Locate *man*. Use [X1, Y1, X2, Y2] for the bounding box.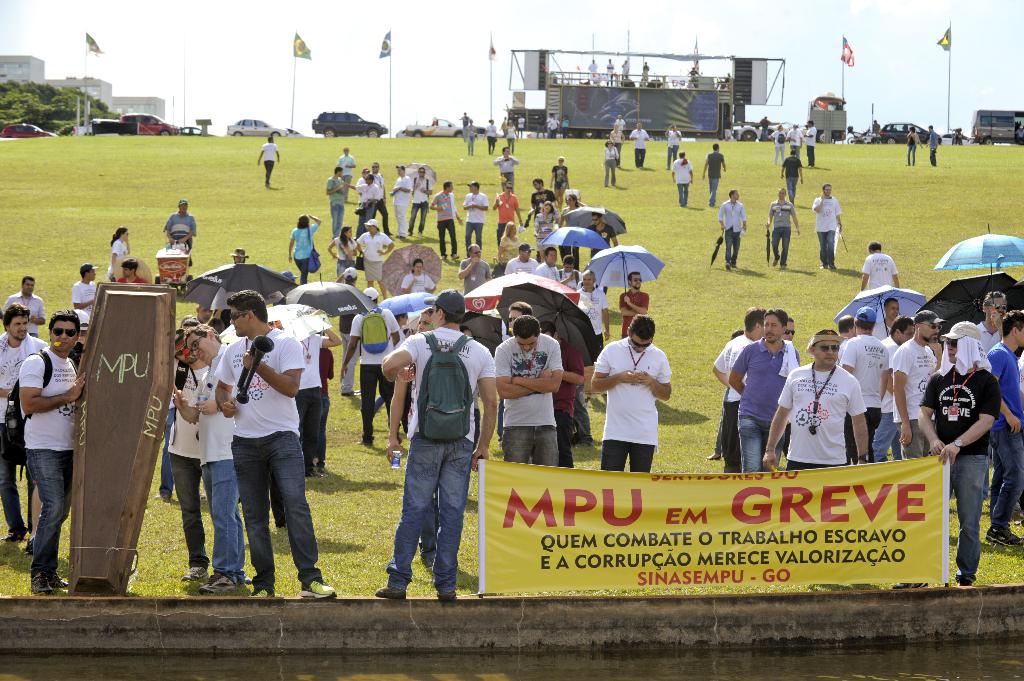
[972, 291, 1008, 349].
